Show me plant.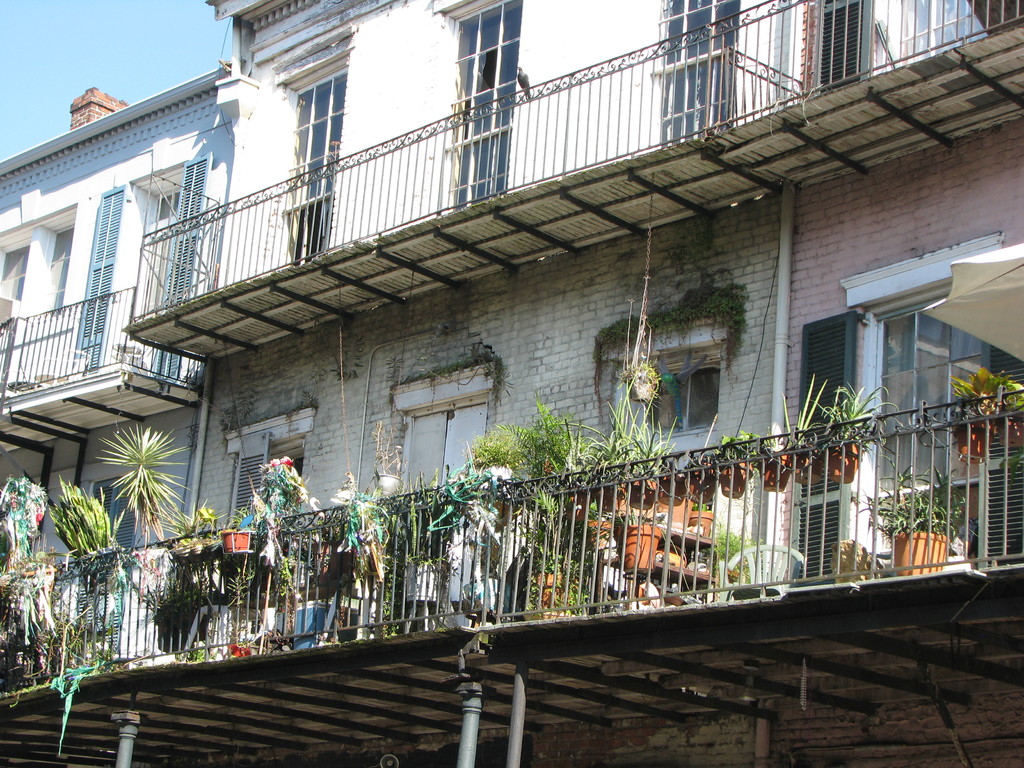
plant is here: <box>0,464,49,650</box>.
